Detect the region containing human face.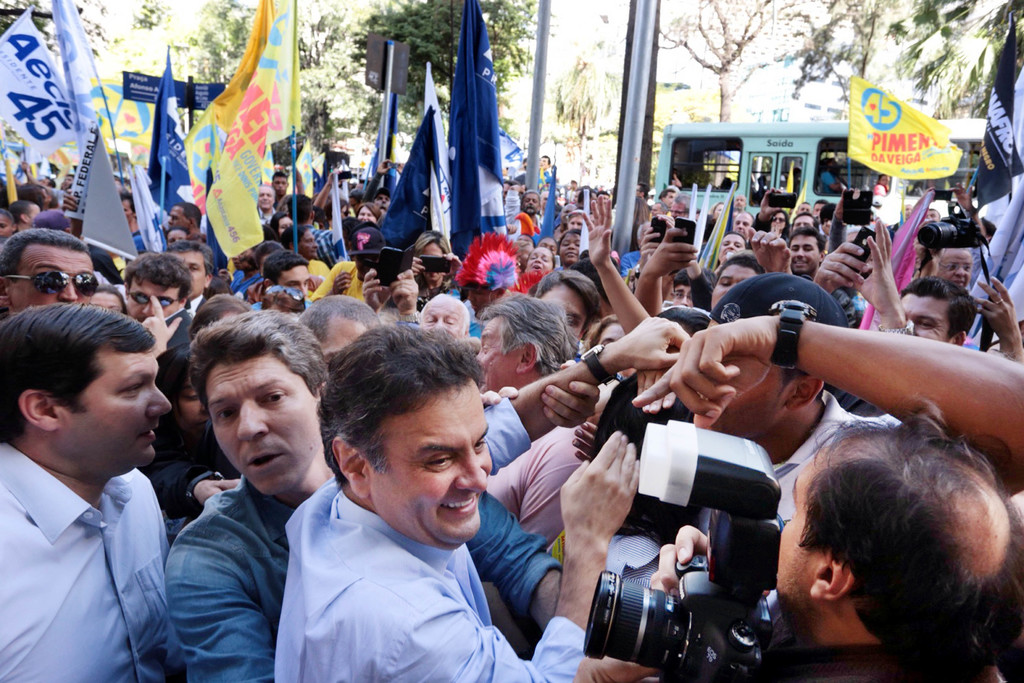
(300,230,319,263).
